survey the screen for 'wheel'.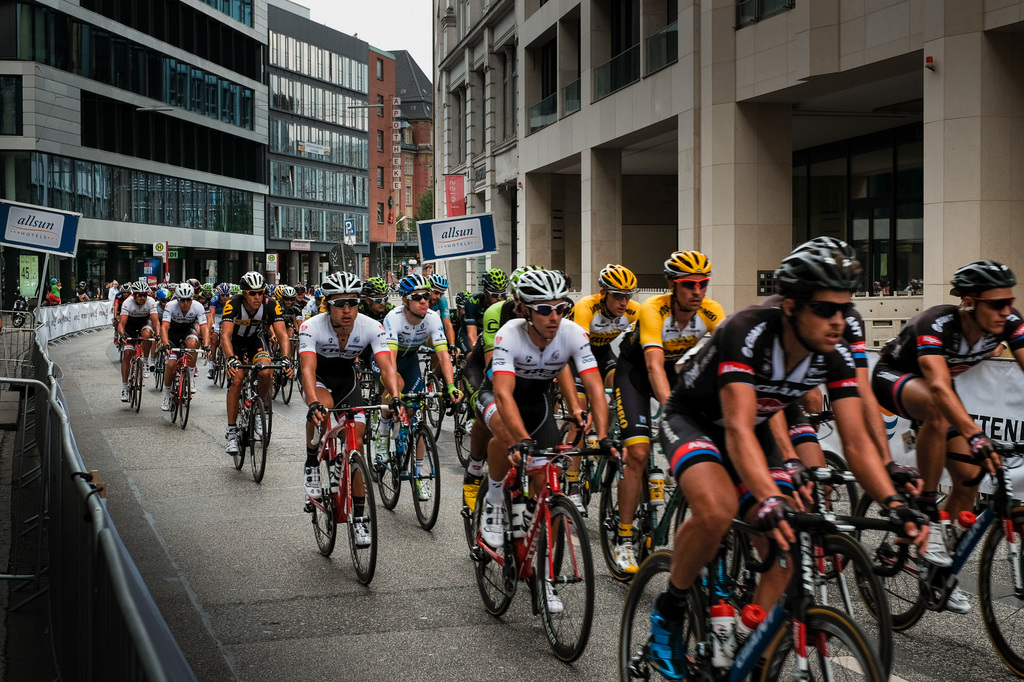
Survey found: bbox=[361, 393, 385, 466].
